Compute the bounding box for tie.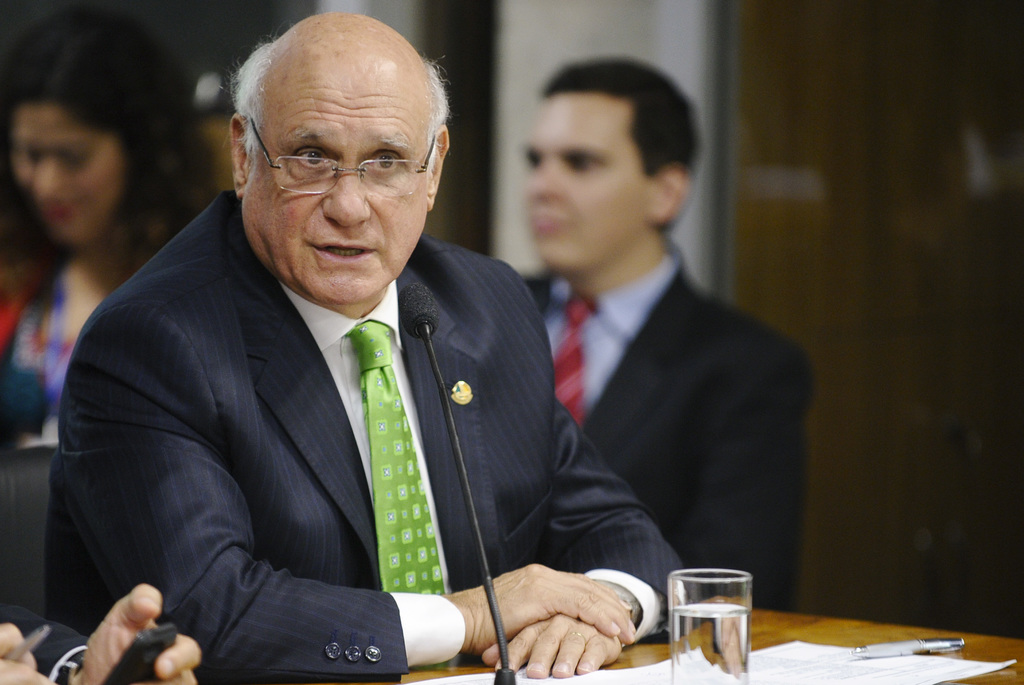
[left=554, top=294, right=597, bottom=433].
